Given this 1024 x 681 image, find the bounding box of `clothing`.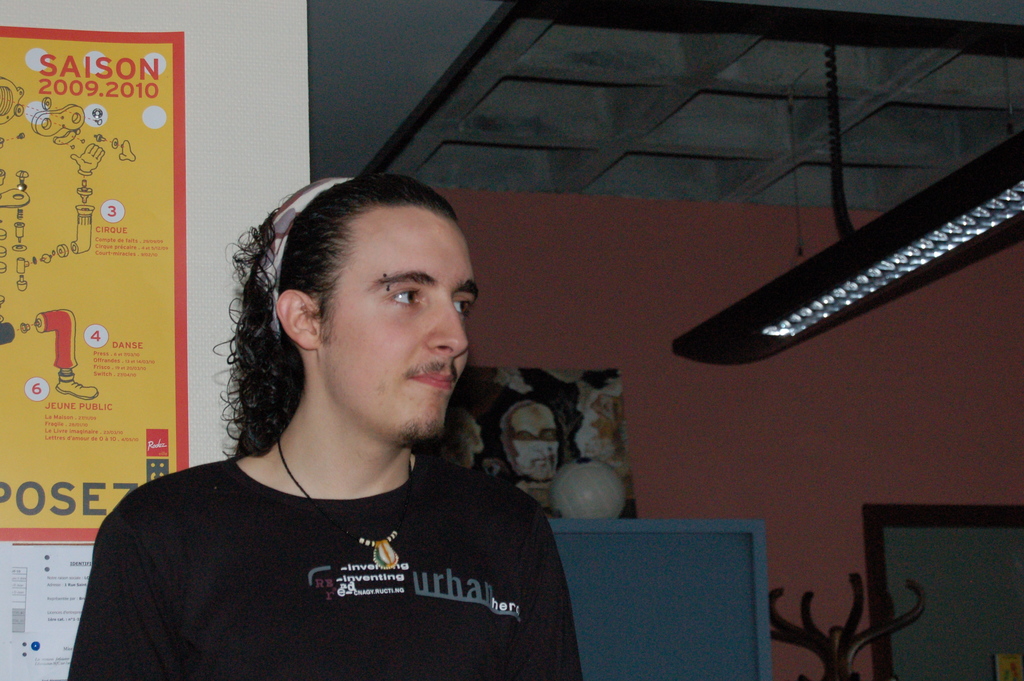
[x1=87, y1=407, x2=591, y2=665].
